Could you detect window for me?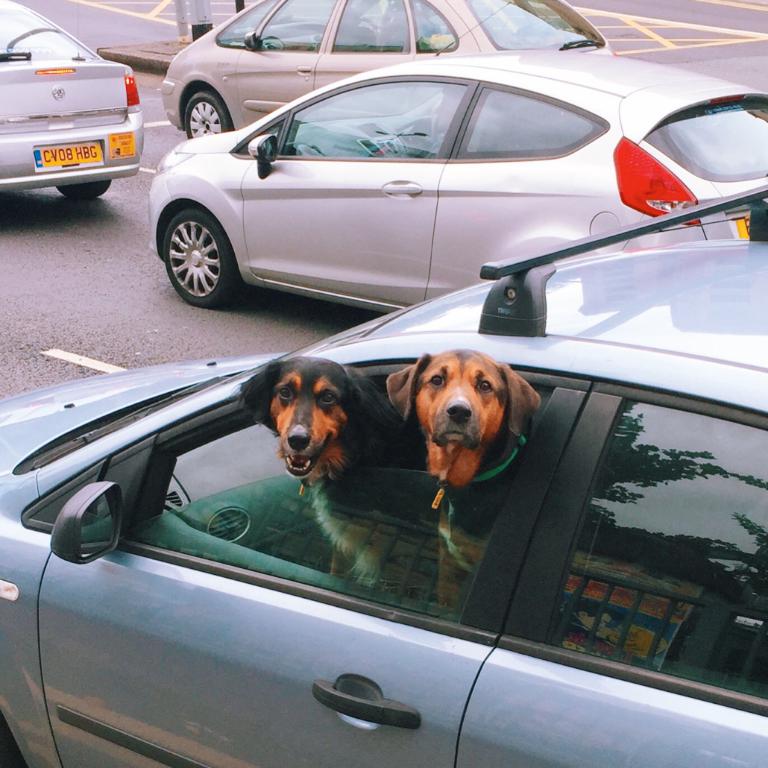
Detection result: <box>543,403,767,697</box>.
